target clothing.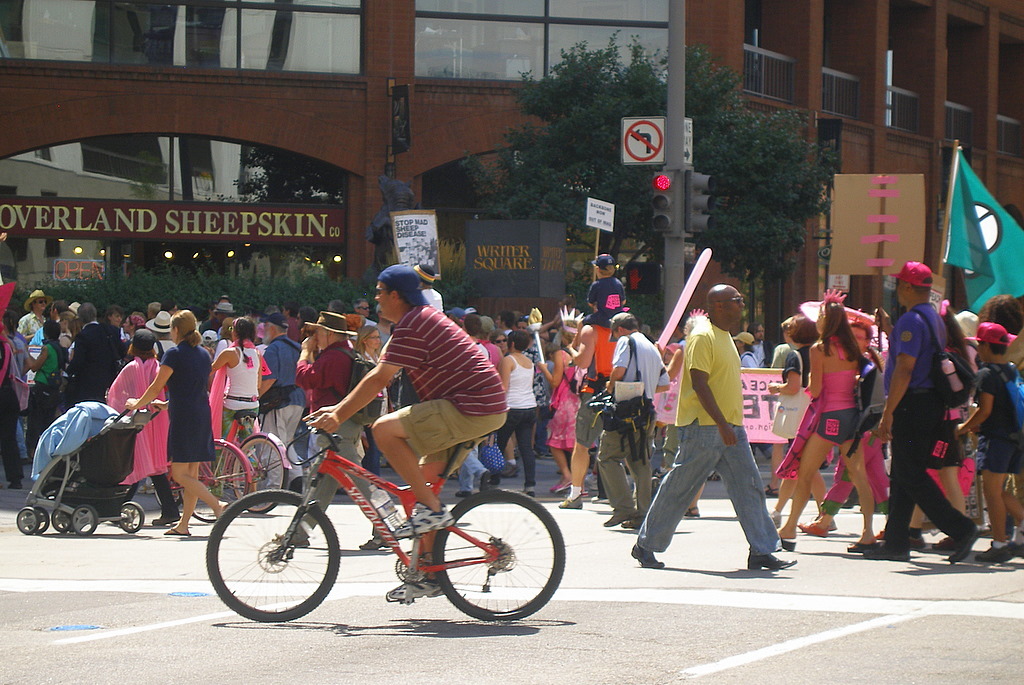
Target region: [16, 313, 50, 338].
